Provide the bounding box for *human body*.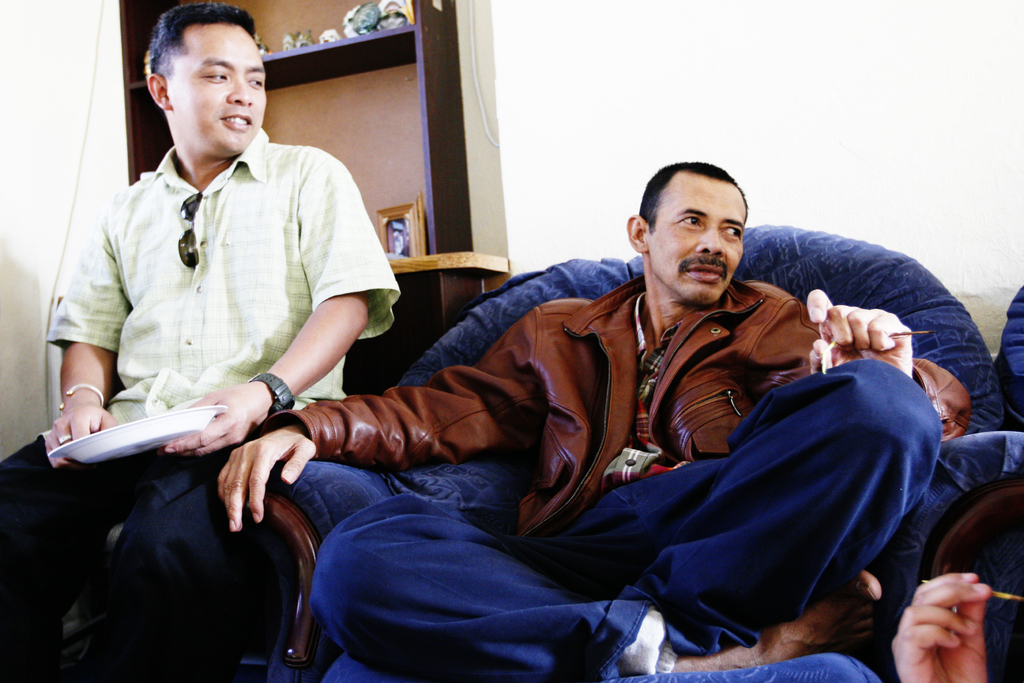
158/145/924/681.
